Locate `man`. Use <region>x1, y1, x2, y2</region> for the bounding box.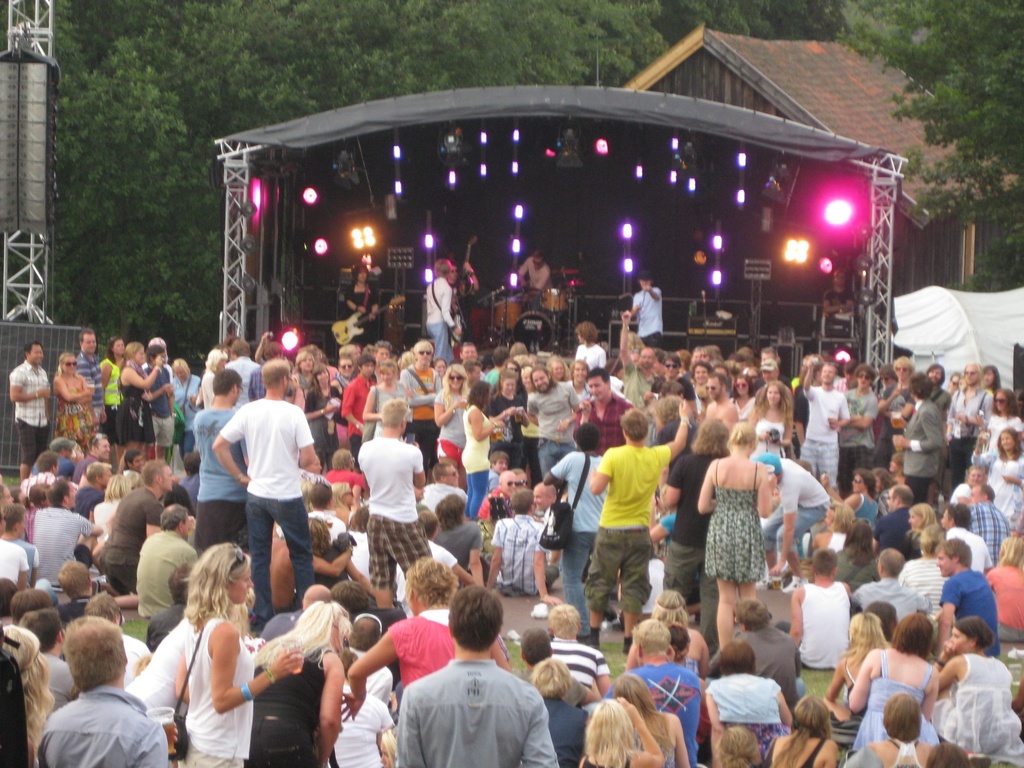
<region>571, 363, 645, 452</region>.
